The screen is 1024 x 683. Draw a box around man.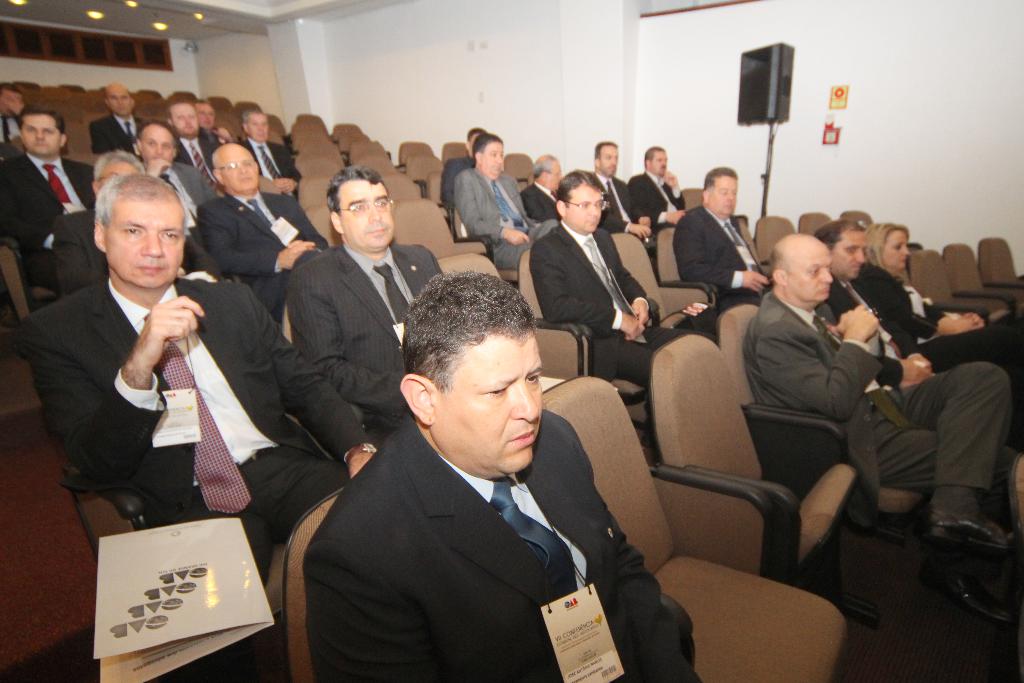
region(750, 231, 1016, 634).
